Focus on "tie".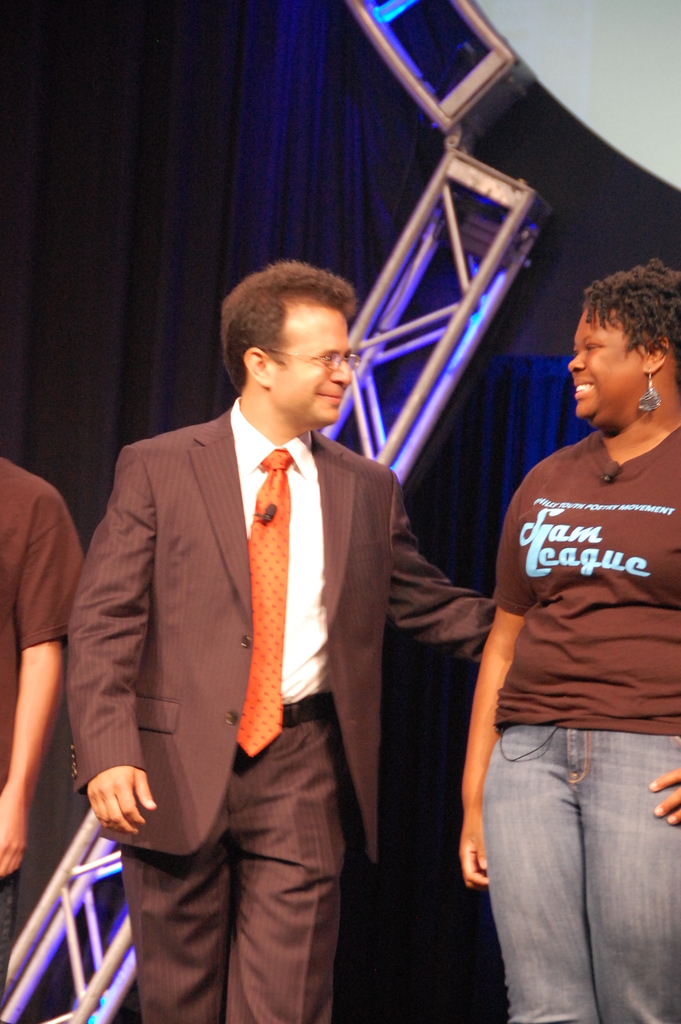
Focused at locate(236, 447, 293, 764).
